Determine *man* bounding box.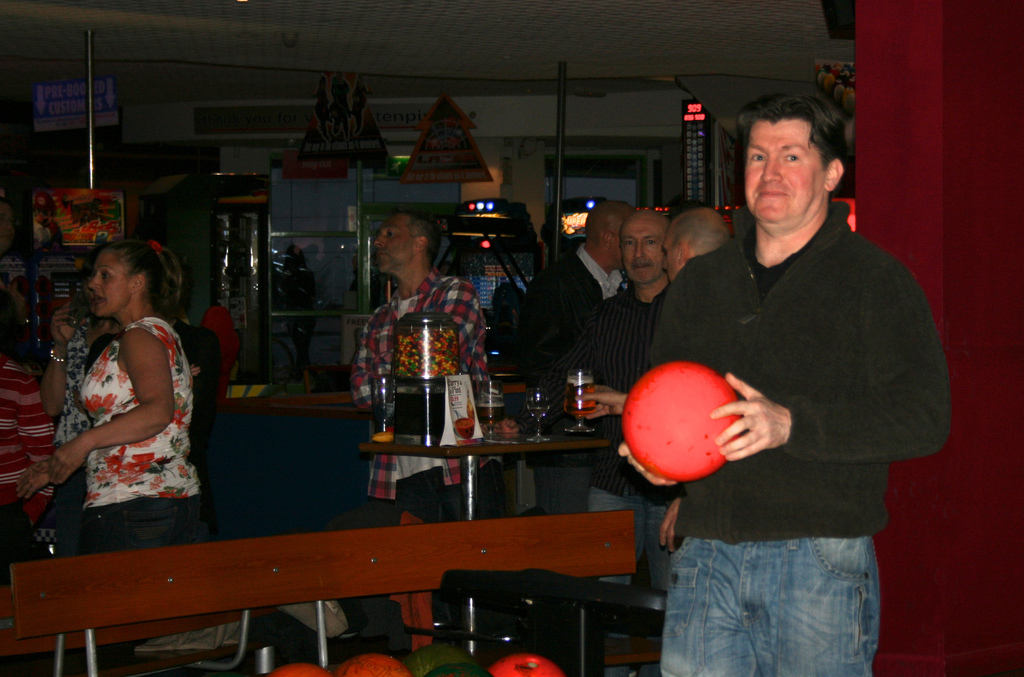
Determined: detection(664, 209, 730, 278).
